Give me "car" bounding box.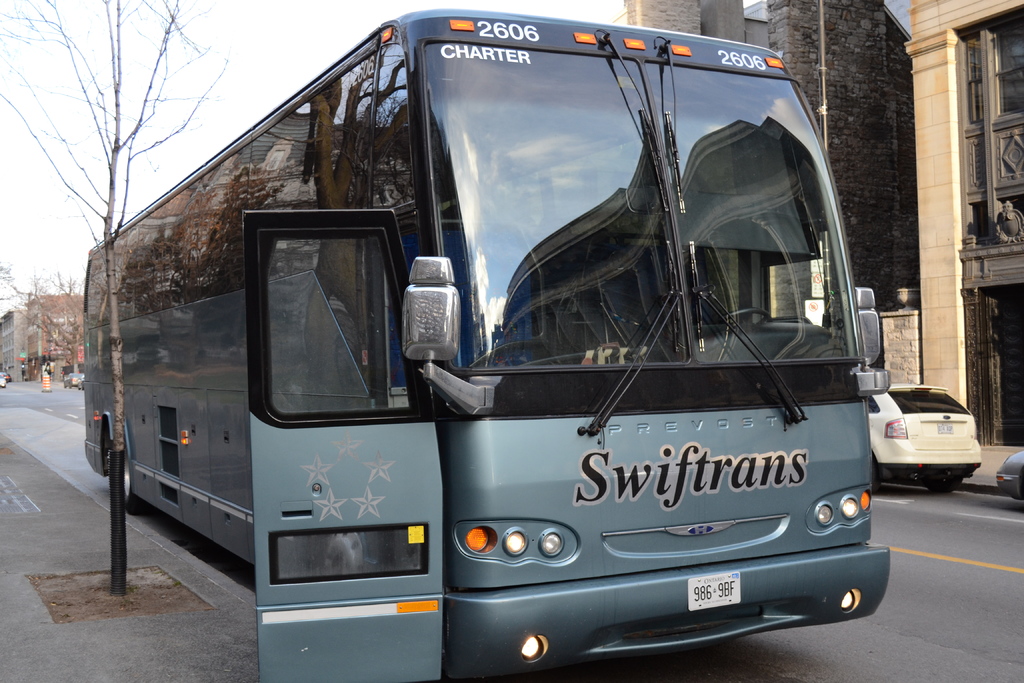
[61,374,86,388].
